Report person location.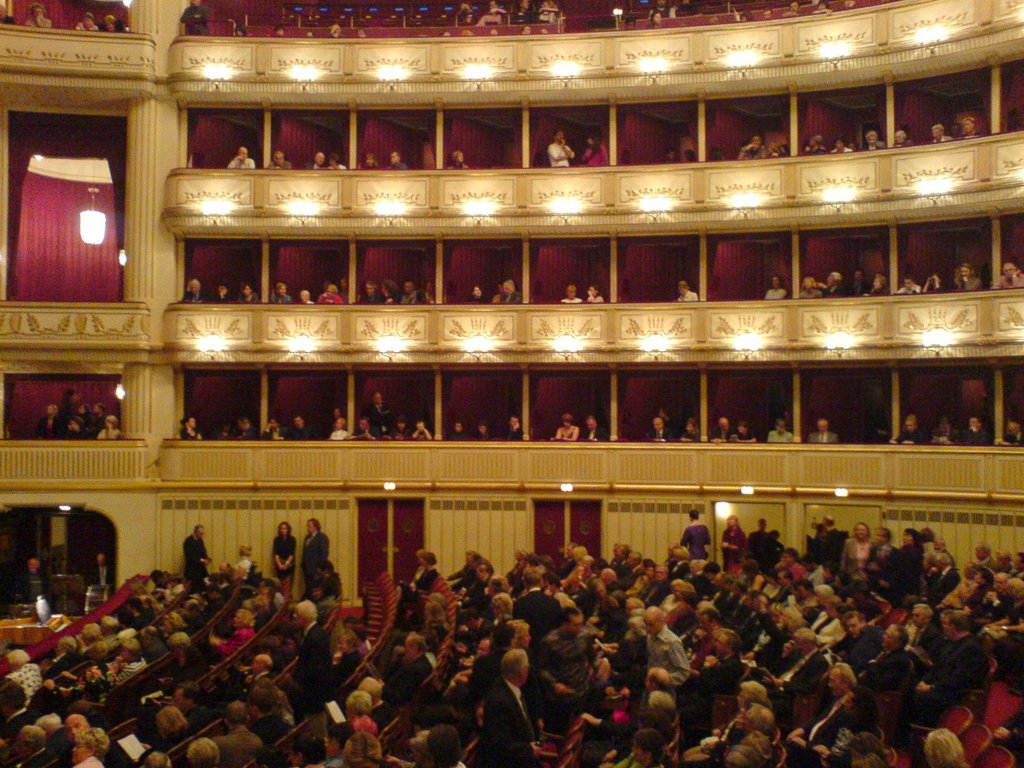
Report: box(325, 22, 349, 40).
